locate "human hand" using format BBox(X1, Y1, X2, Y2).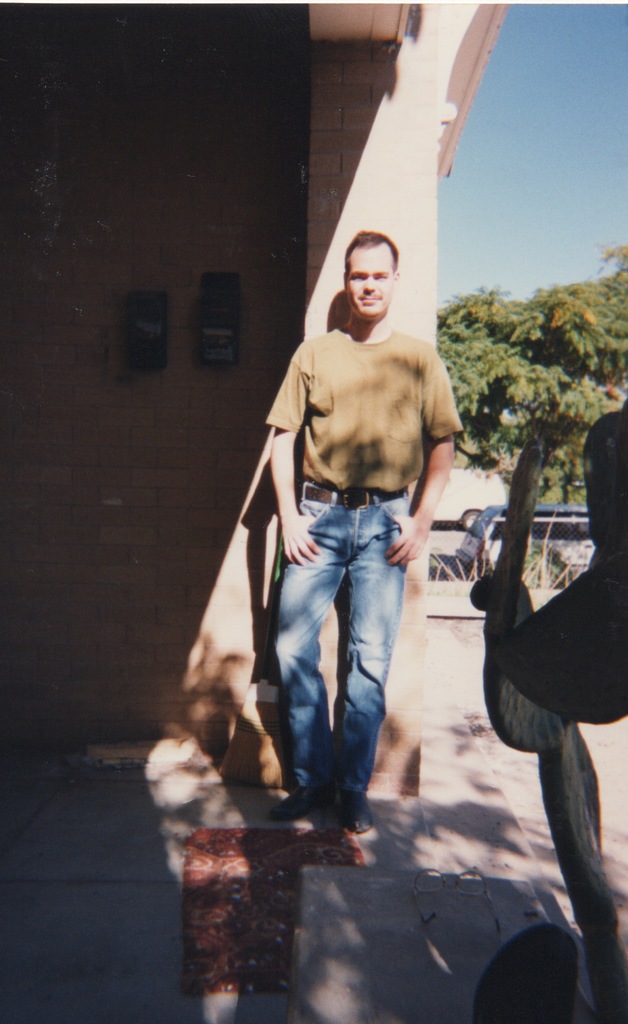
BBox(383, 514, 427, 568).
